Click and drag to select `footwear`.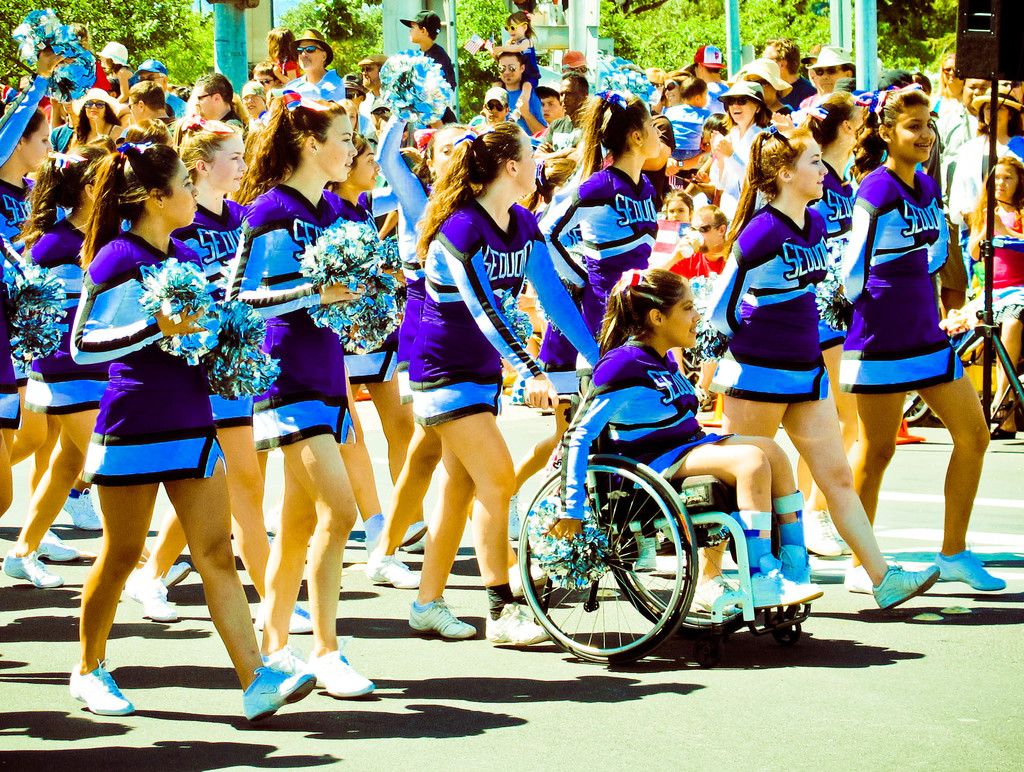
Selection: bbox=(259, 644, 310, 672).
